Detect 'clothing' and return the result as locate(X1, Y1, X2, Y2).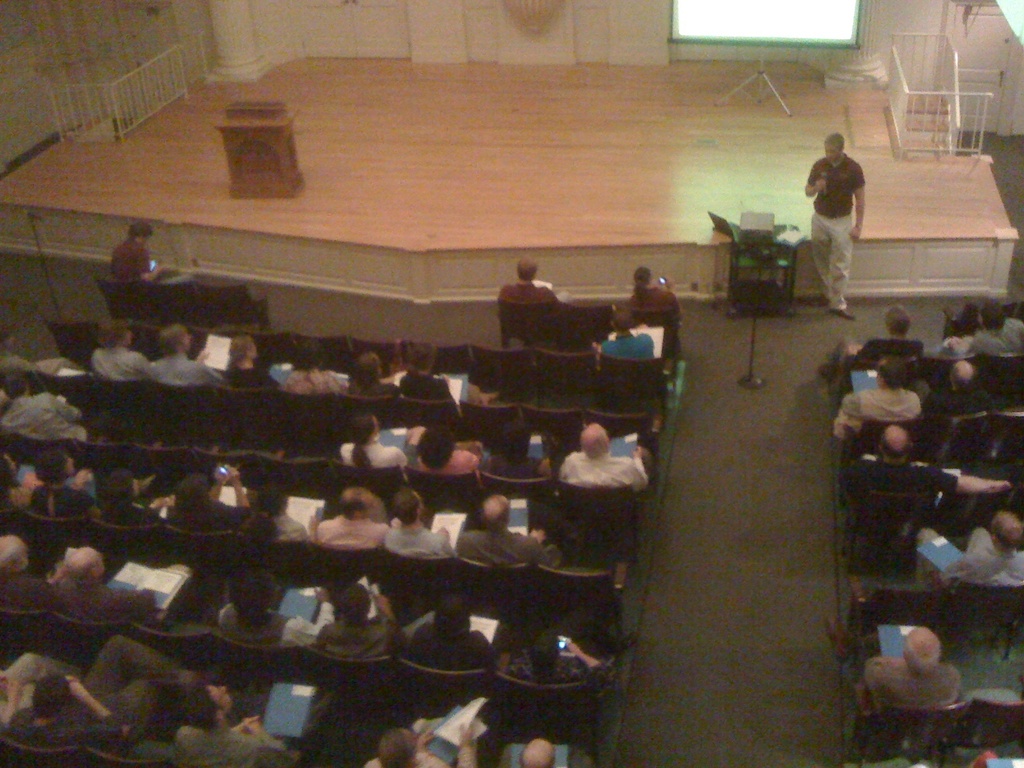
locate(111, 234, 192, 297).
